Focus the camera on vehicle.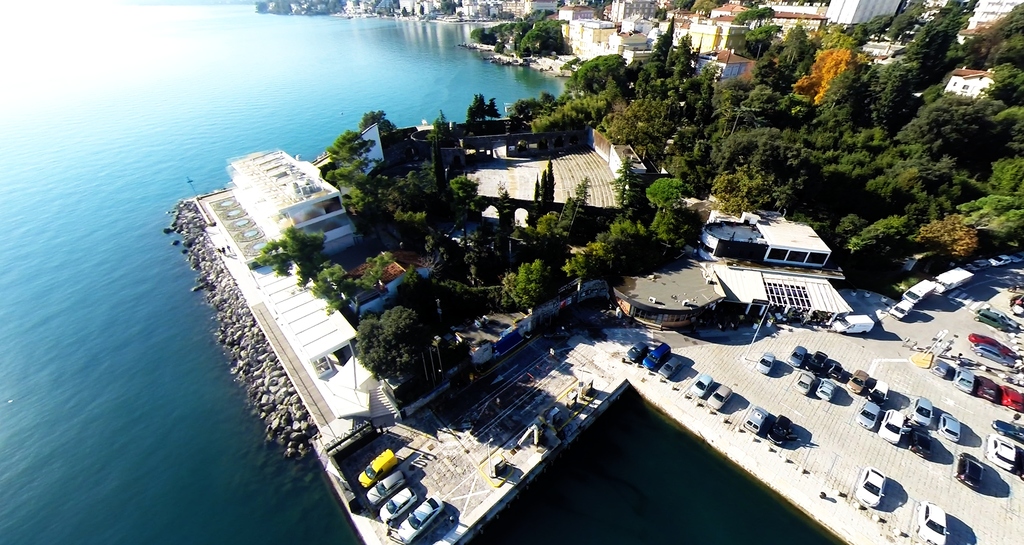
Focus region: <bbox>880, 409, 906, 445</bbox>.
